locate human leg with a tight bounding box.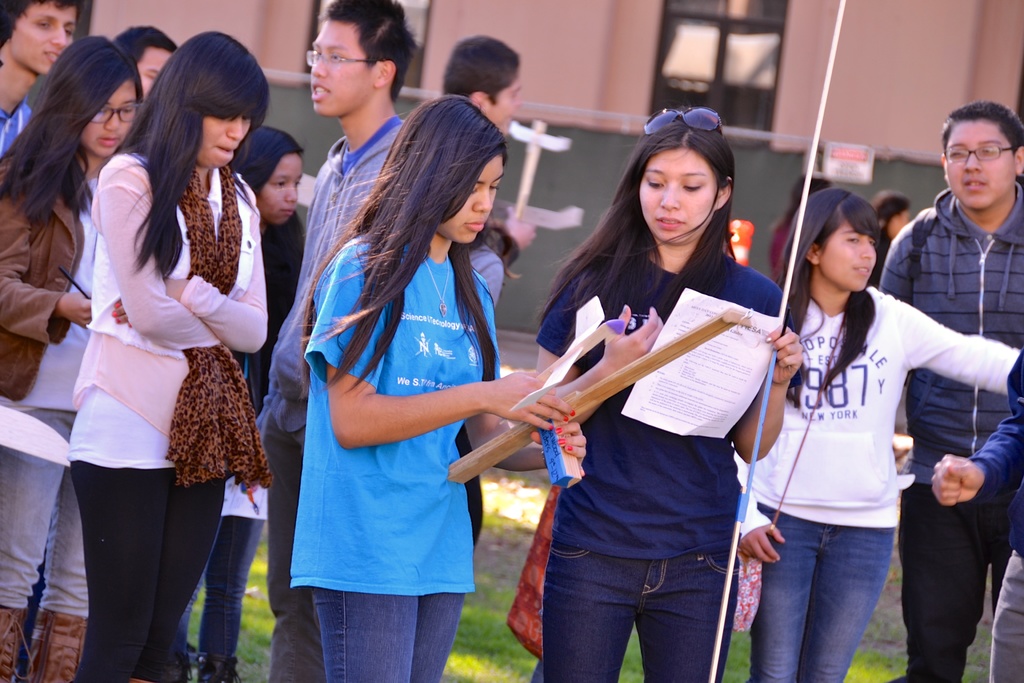
bbox(308, 595, 462, 682).
